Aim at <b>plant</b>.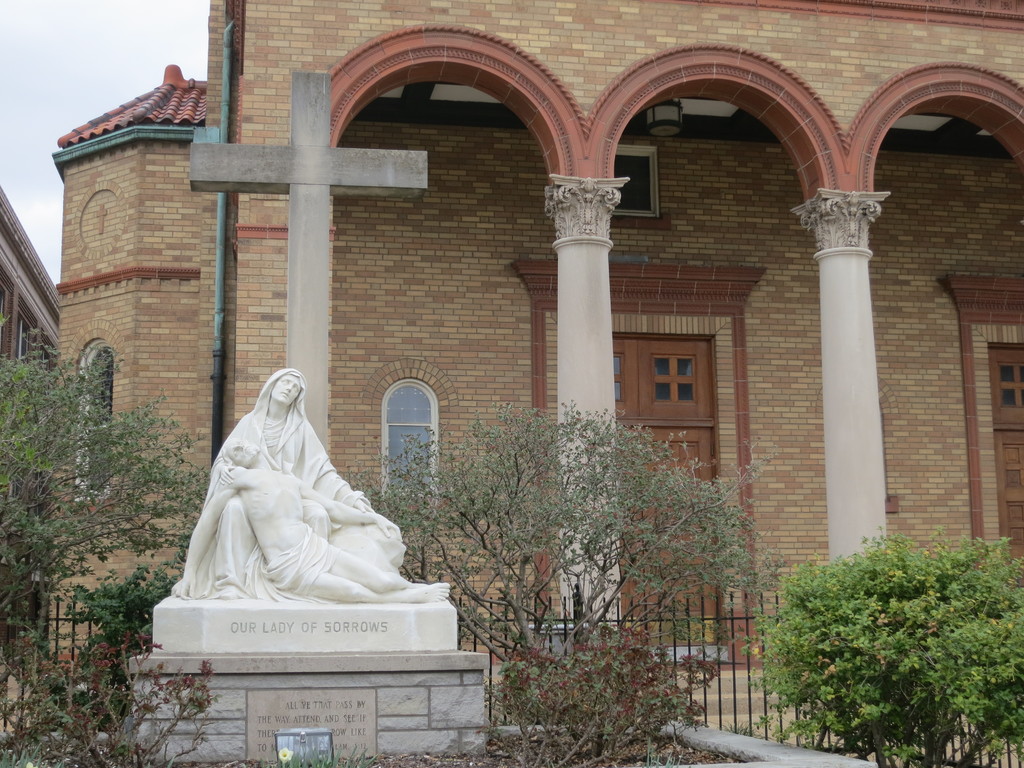
Aimed at <bbox>474, 614, 739, 767</bbox>.
